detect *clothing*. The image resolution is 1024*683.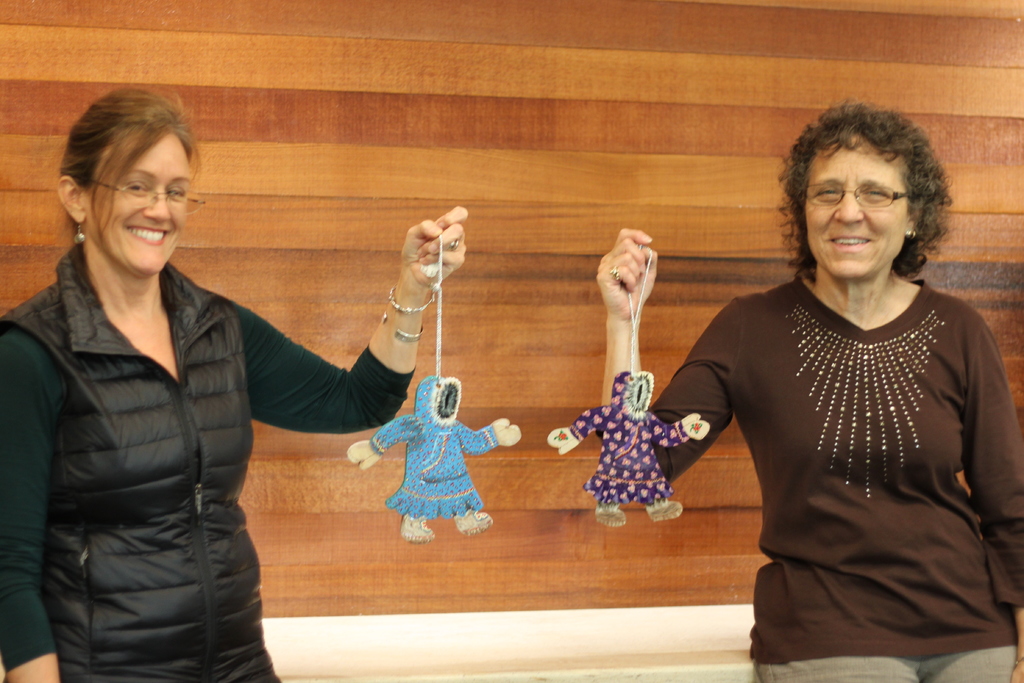
x1=0, y1=238, x2=410, y2=682.
